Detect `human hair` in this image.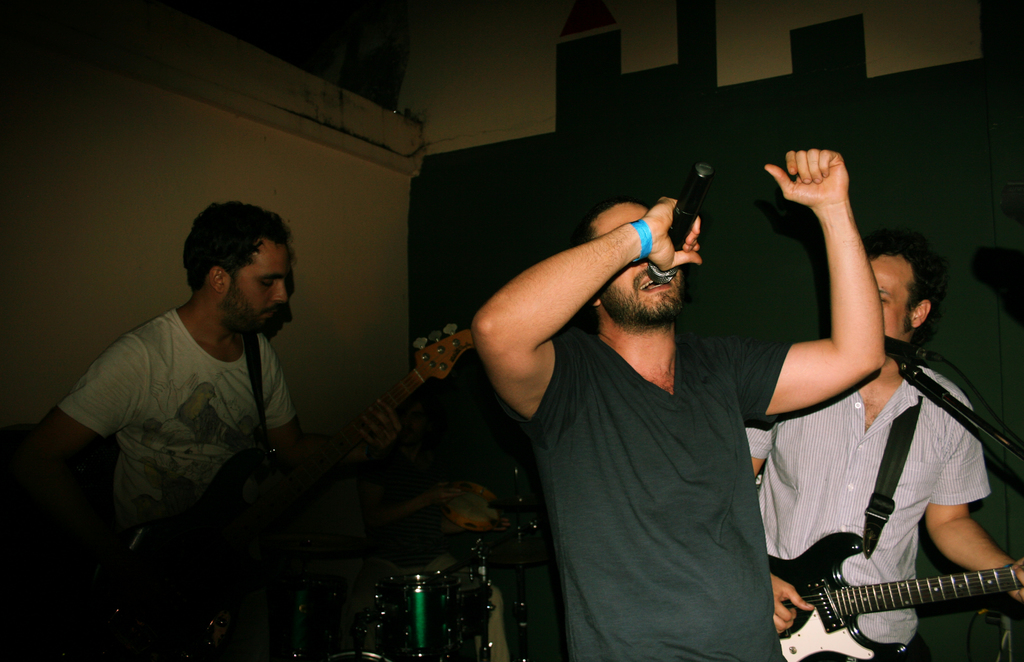
Detection: l=184, t=202, r=293, b=291.
